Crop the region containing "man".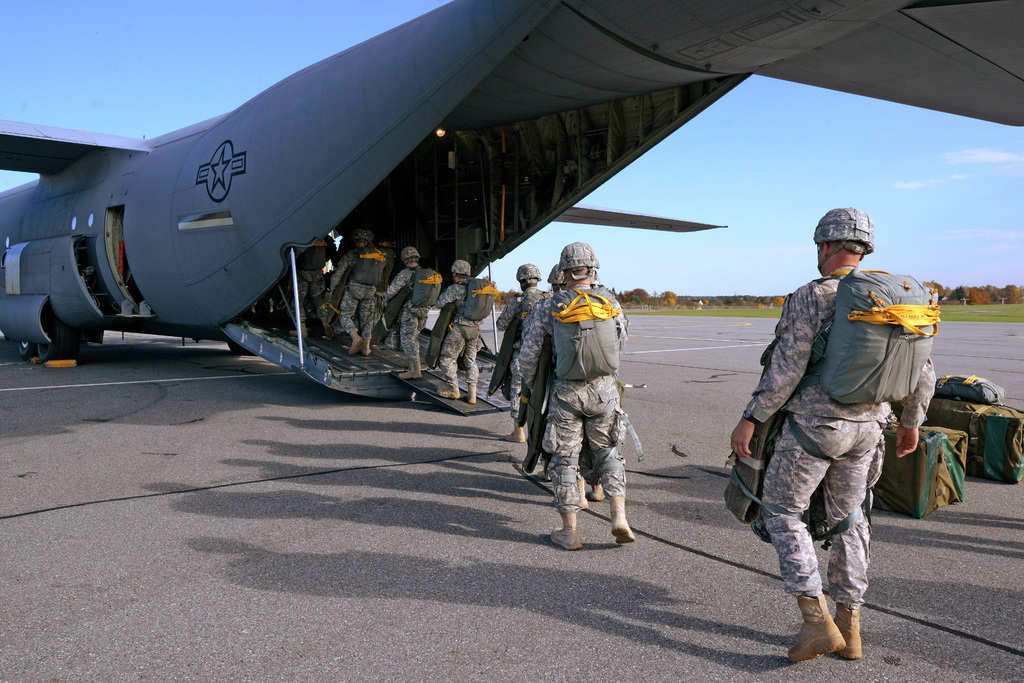
Crop region: left=328, top=230, right=386, bottom=360.
